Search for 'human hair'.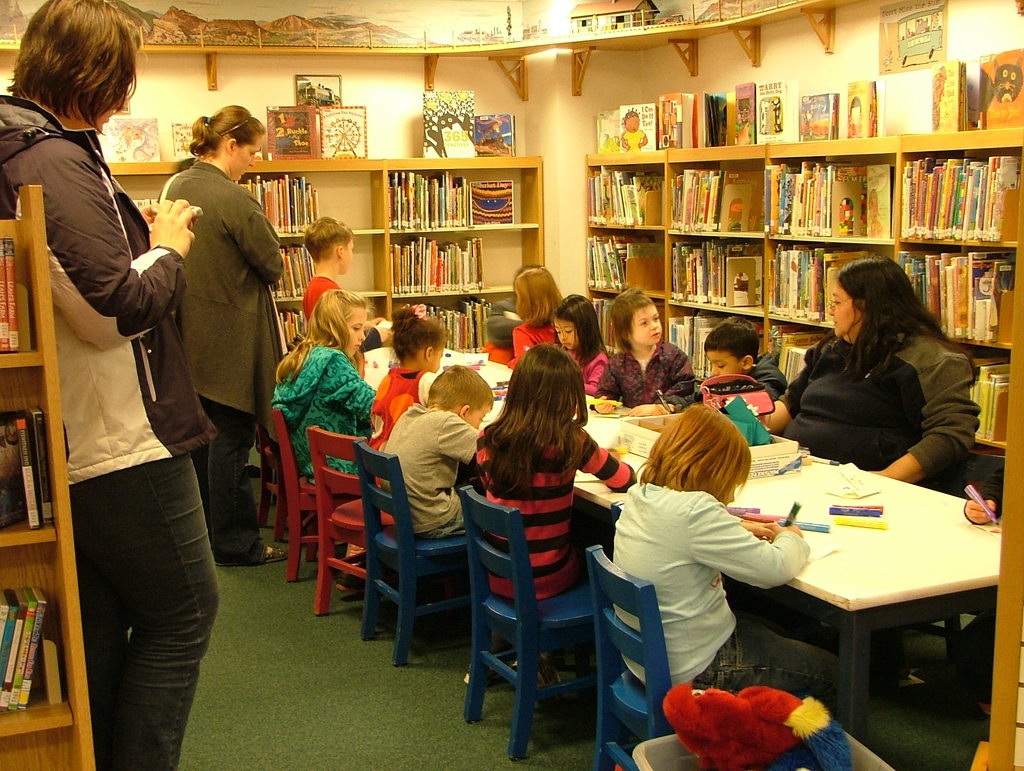
Found at box(701, 316, 762, 365).
